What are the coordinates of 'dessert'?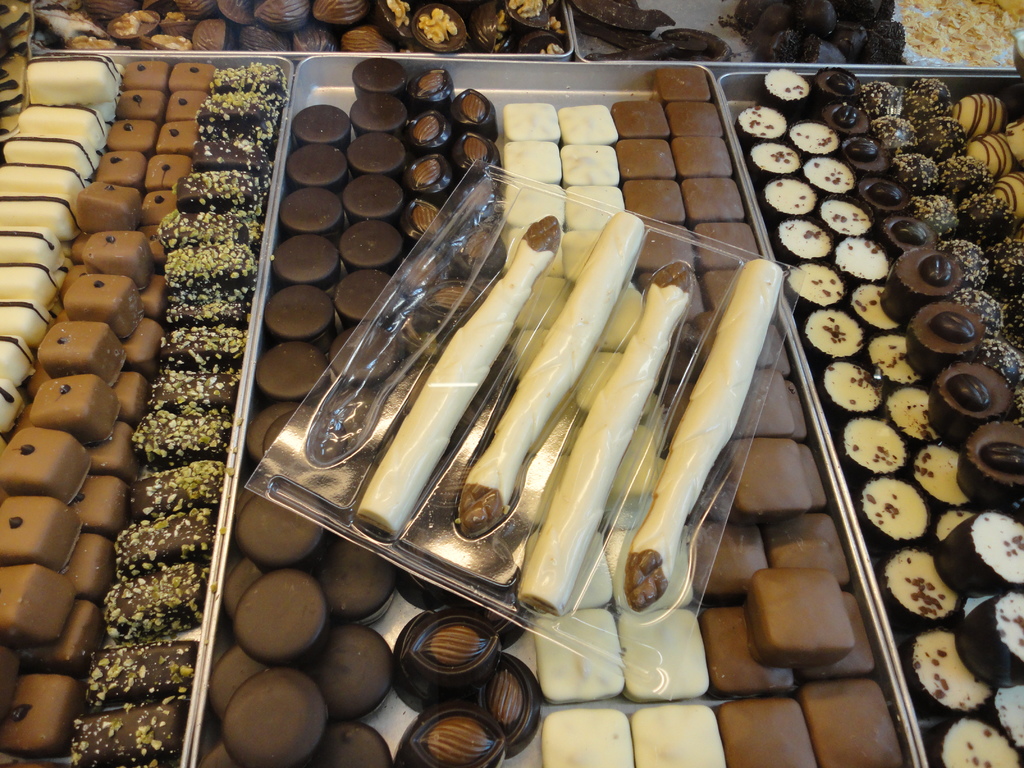
locate(162, 92, 195, 111).
